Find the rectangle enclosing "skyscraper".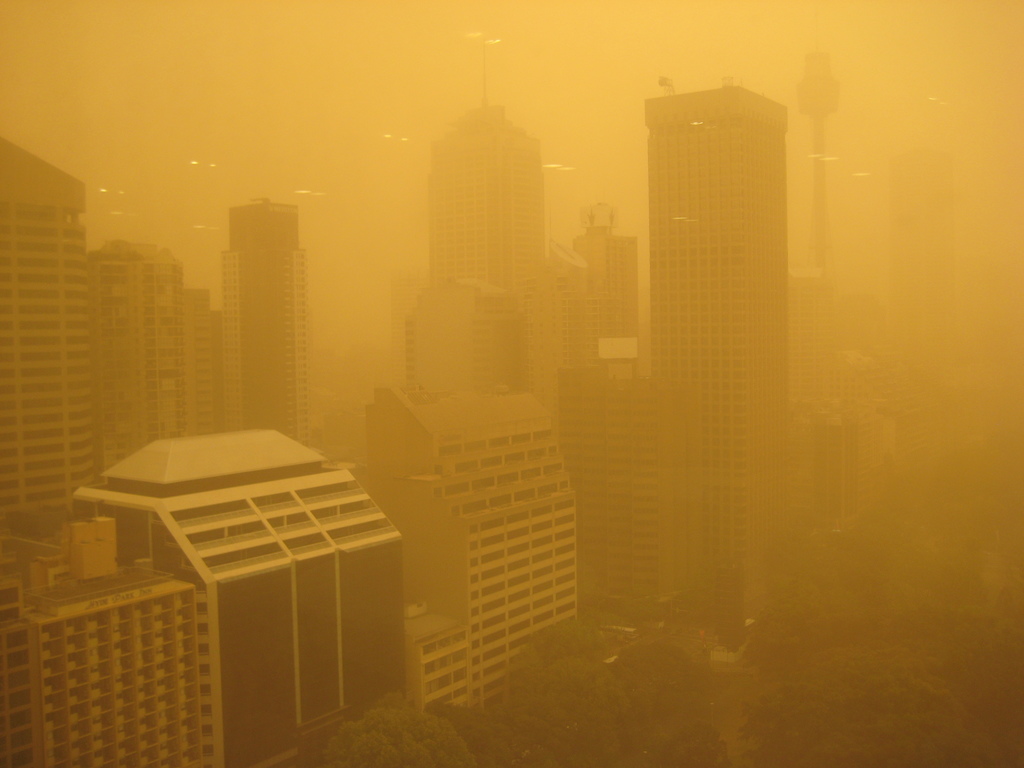
<bbox>417, 72, 563, 466</bbox>.
